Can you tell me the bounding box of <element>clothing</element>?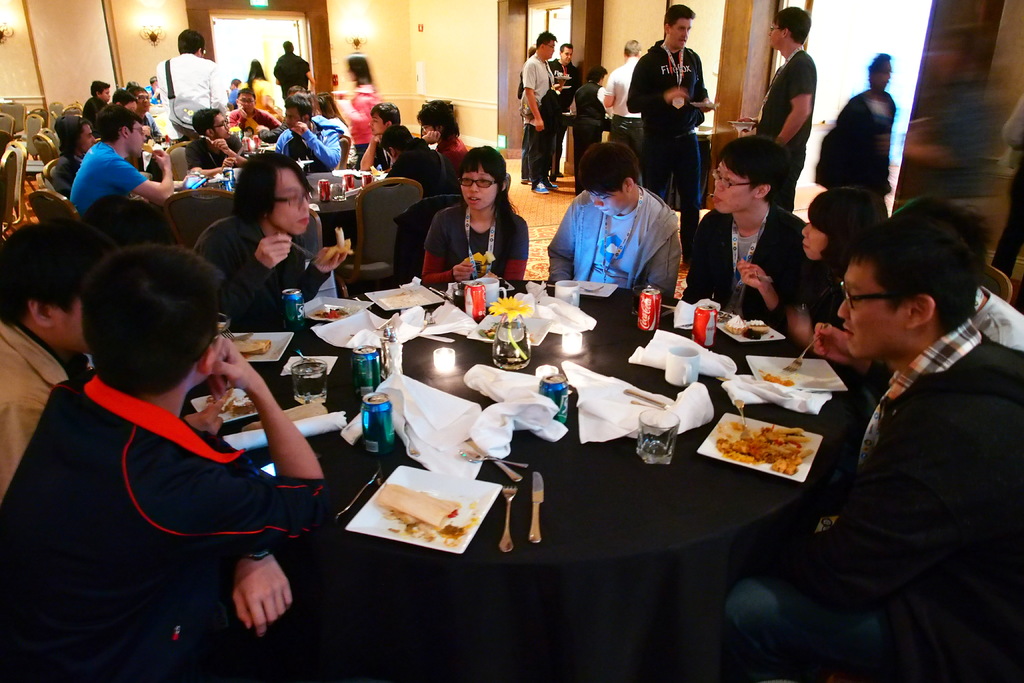
left=344, top=80, right=383, bottom=169.
